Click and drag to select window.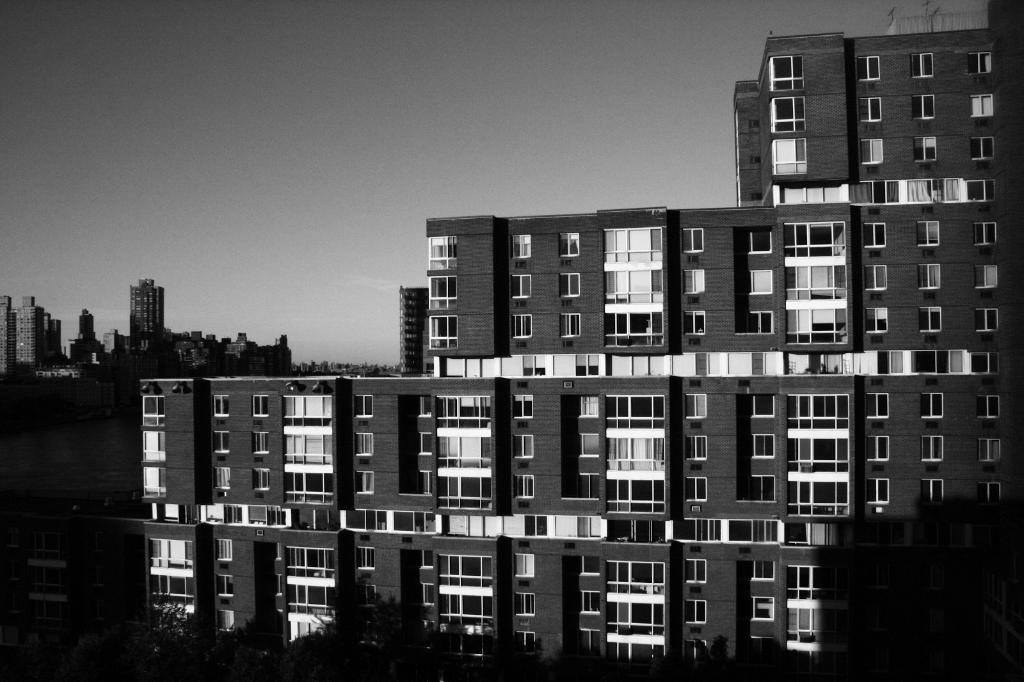
Selection: region(726, 518, 777, 544).
